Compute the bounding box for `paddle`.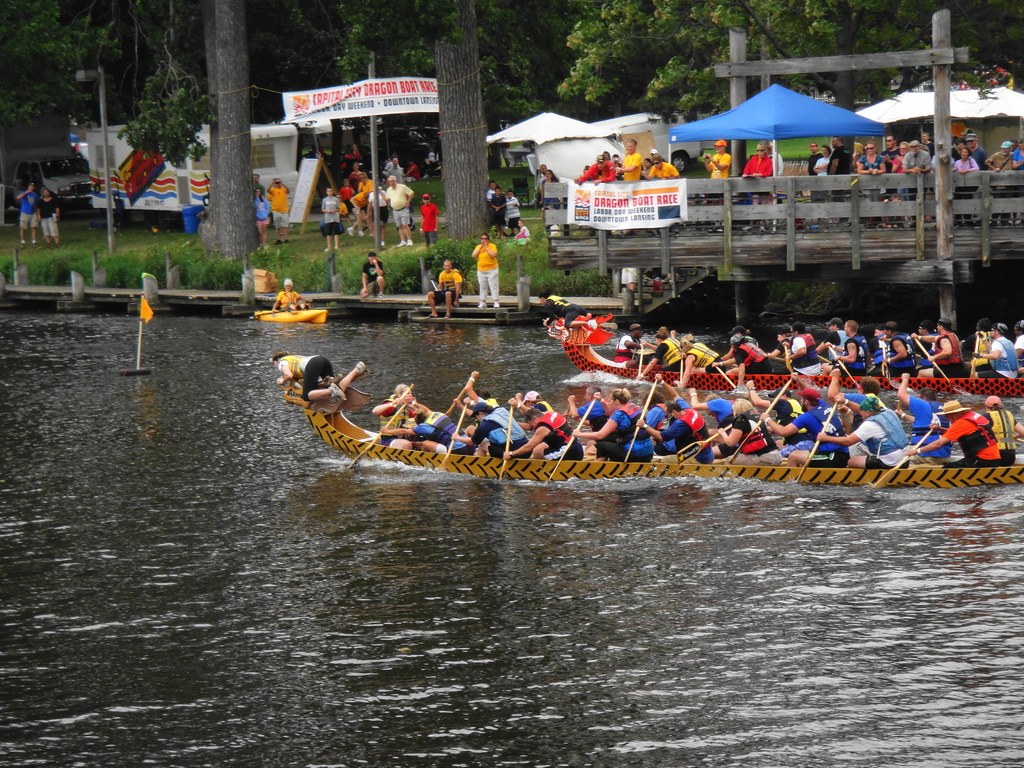
region(680, 356, 685, 390).
